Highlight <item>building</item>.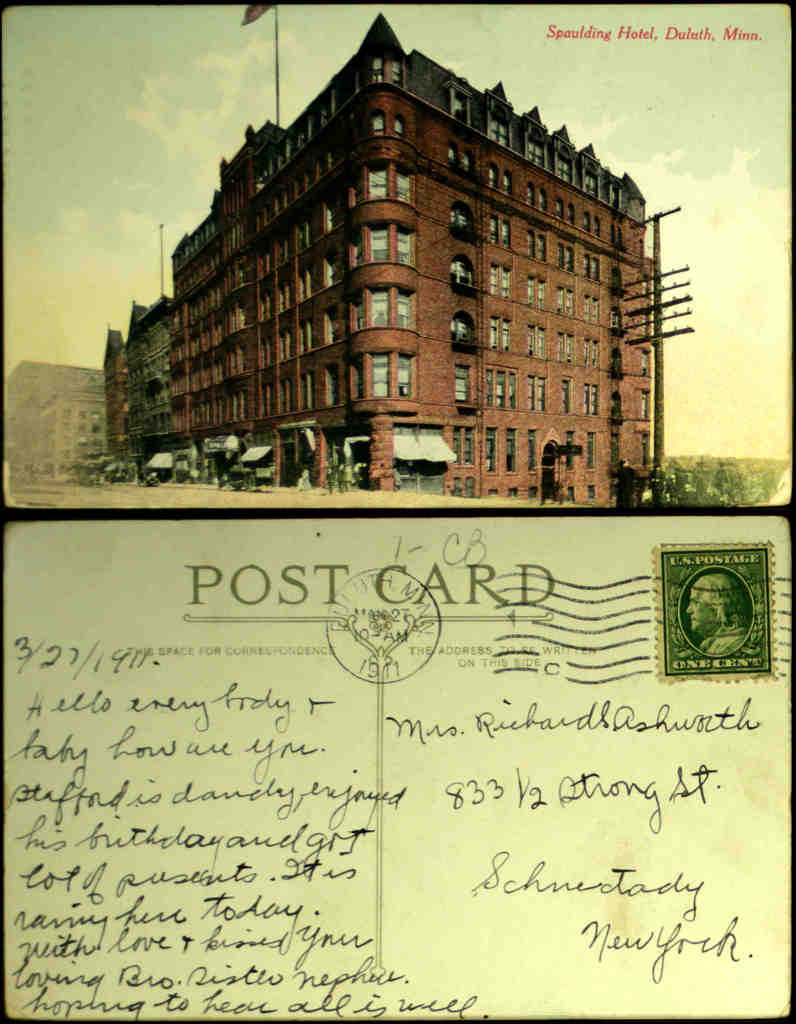
Highlighted region: left=0, top=360, right=118, bottom=495.
